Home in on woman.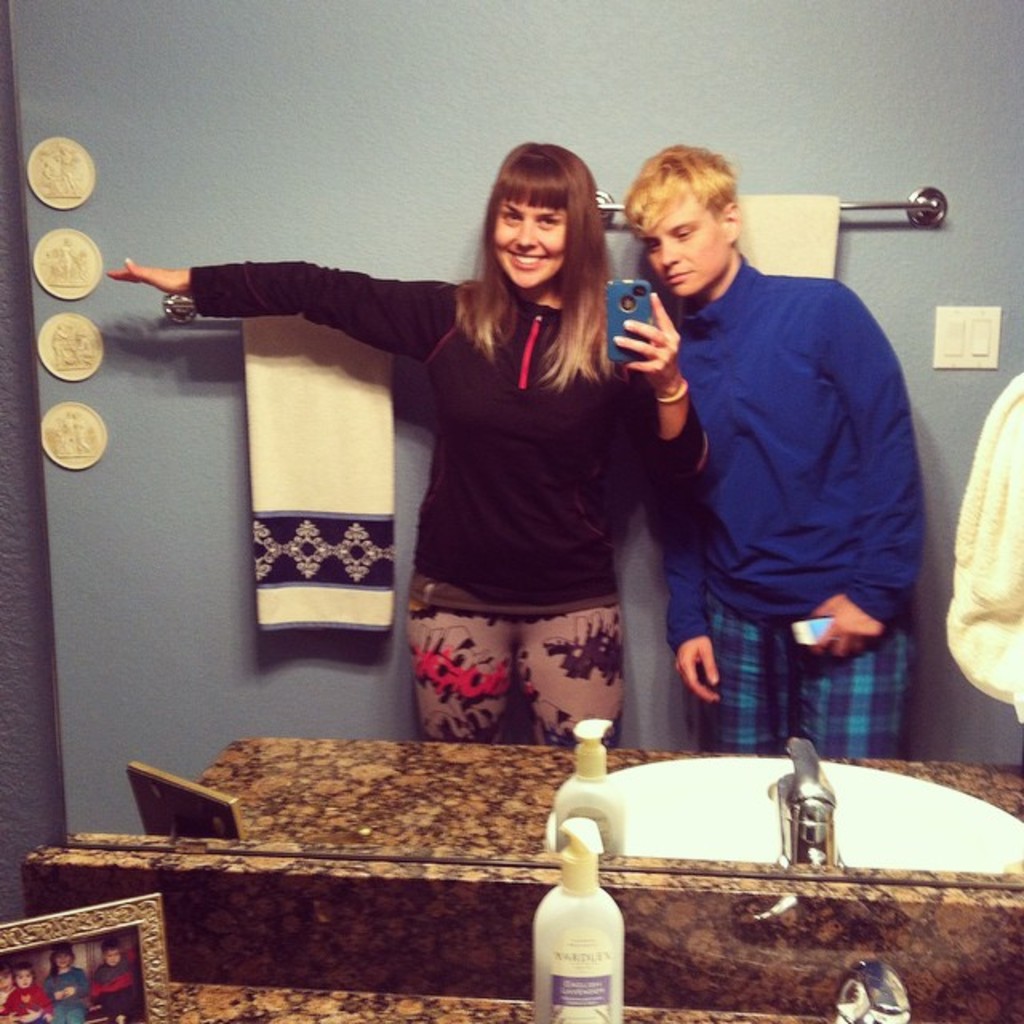
Homed in at region(109, 138, 706, 747).
